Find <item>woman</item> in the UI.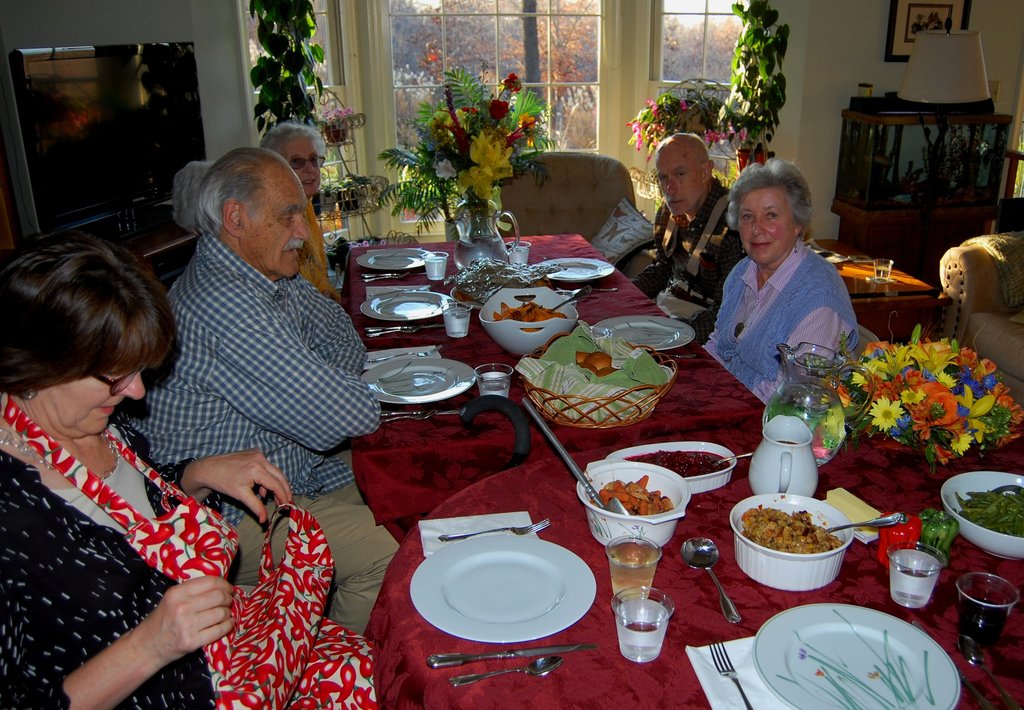
UI element at 708/160/879/400.
